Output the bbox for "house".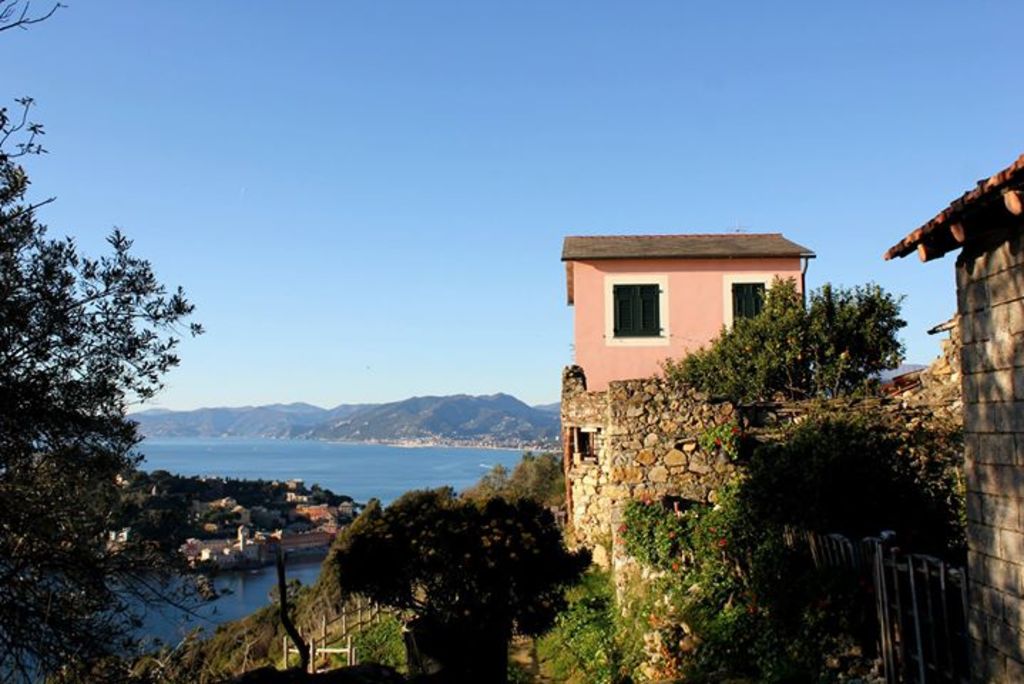
box(883, 141, 1023, 683).
